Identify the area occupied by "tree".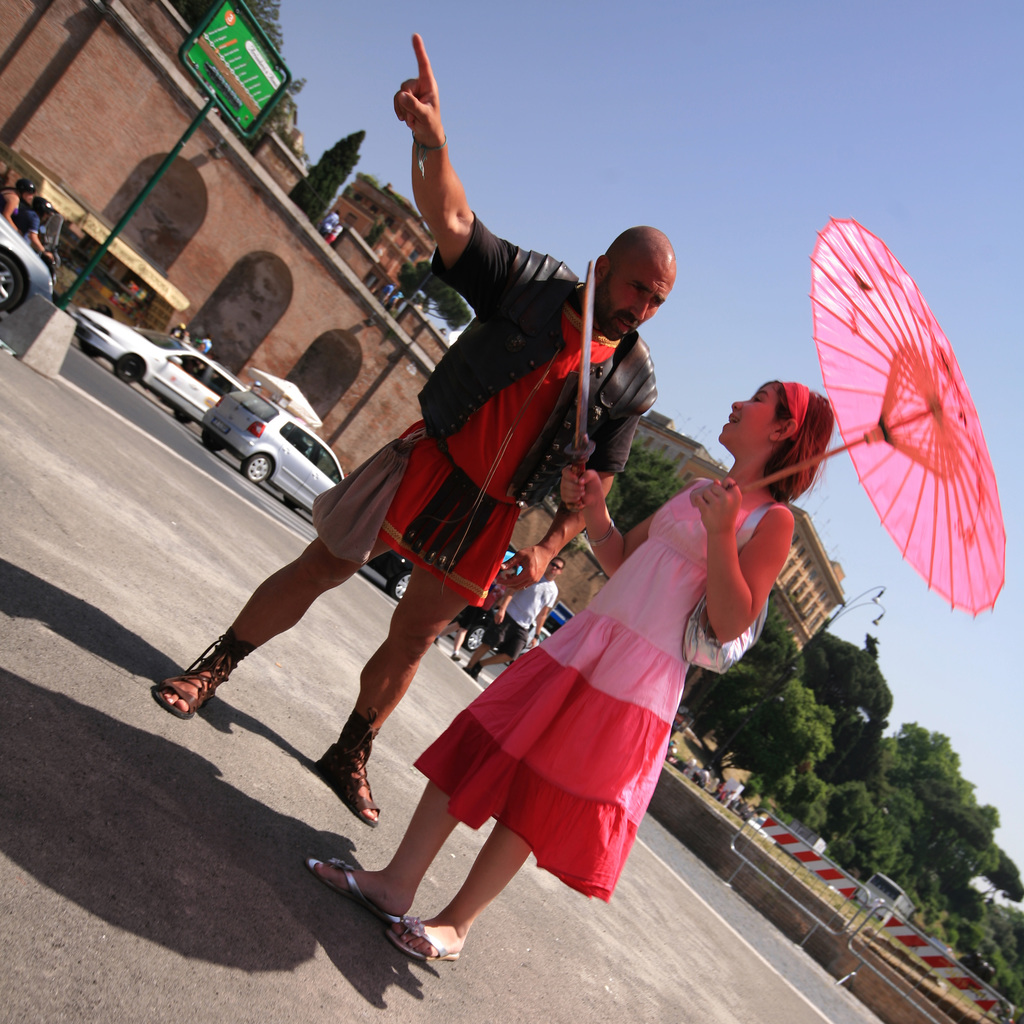
Area: 840/798/882/854.
